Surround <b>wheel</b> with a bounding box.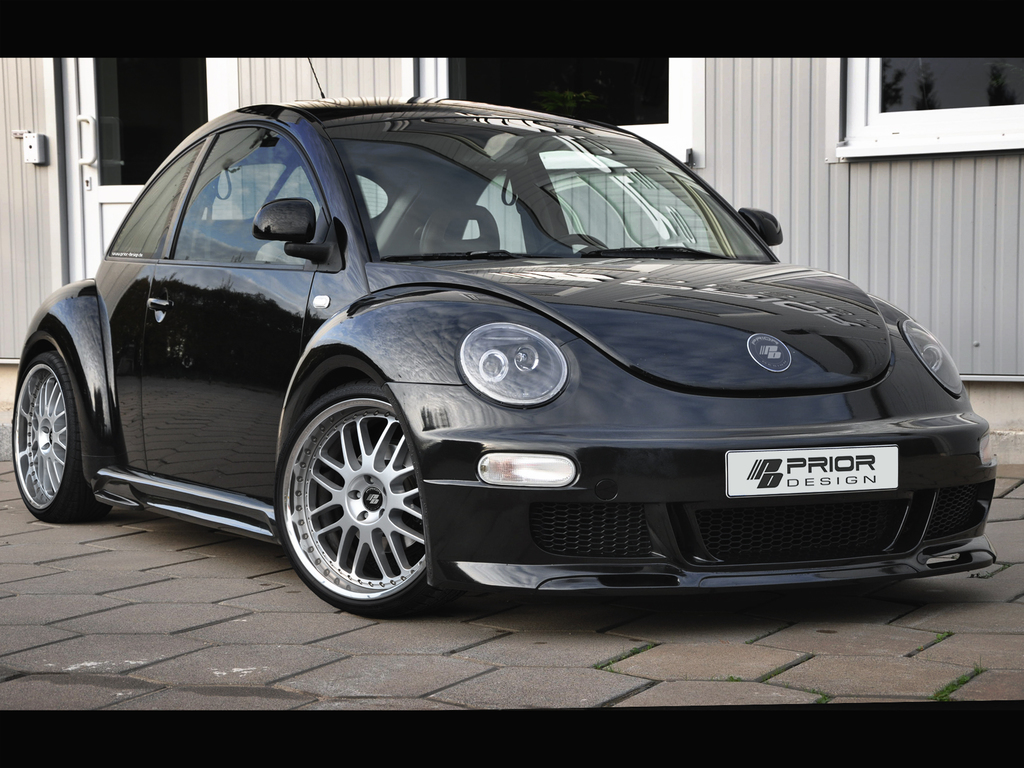
[276, 388, 426, 617].
